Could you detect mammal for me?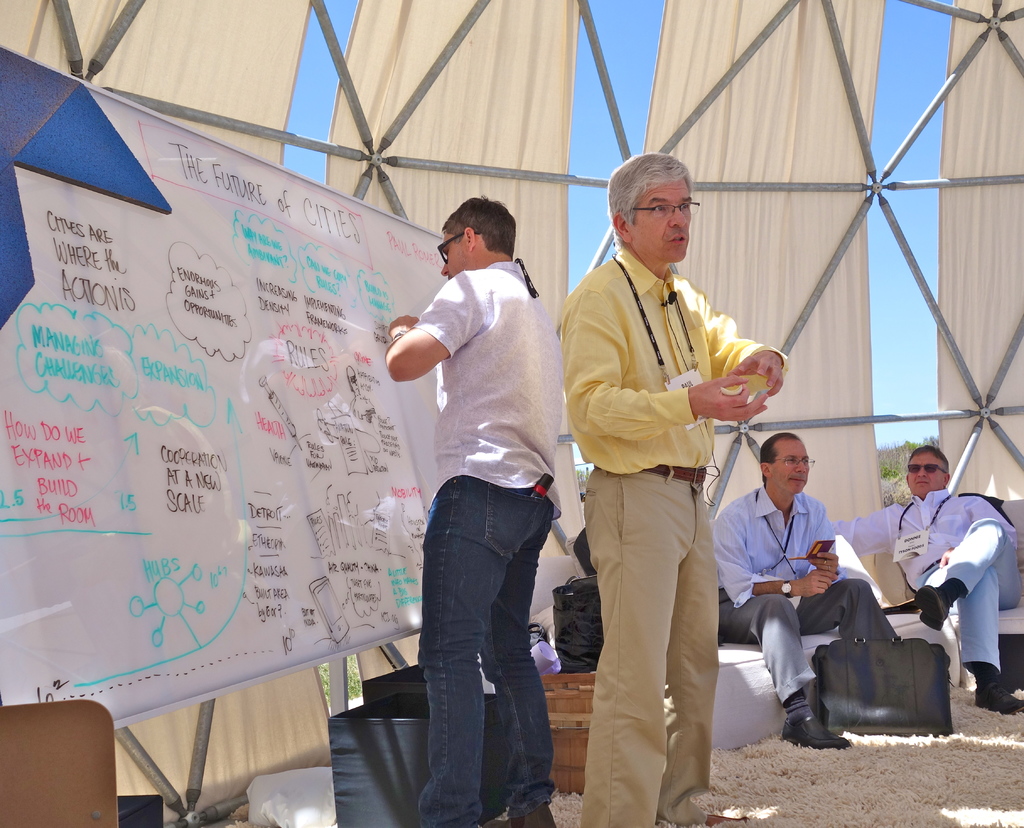
Detection result: locate(382, 191, 563, 826).
